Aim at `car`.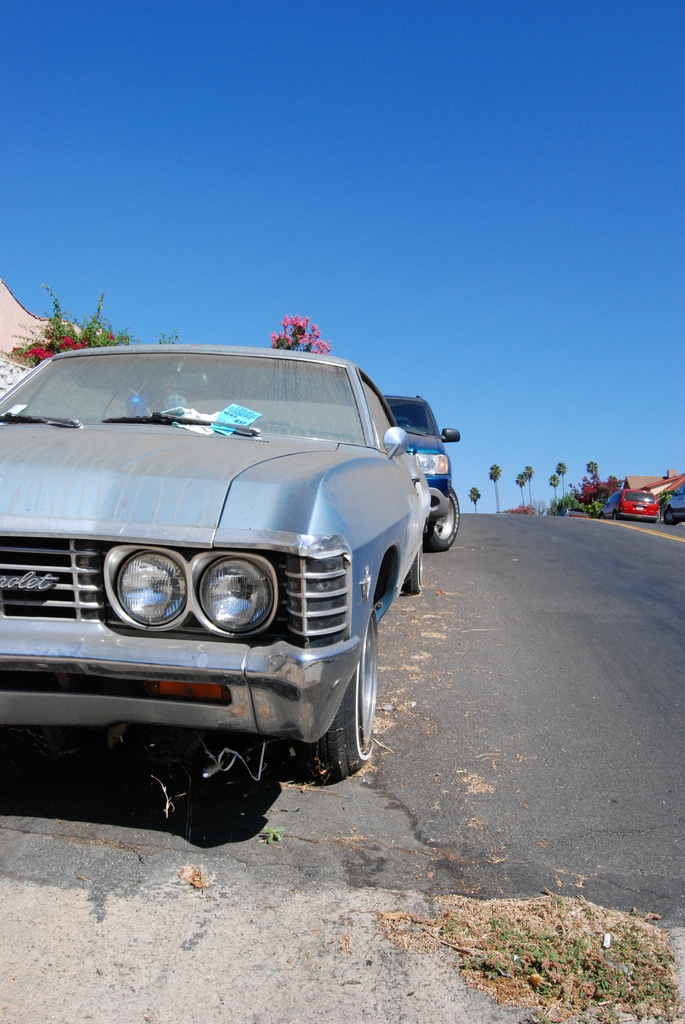
Aimed at pyautogui.locateOnScreen(379, 392, 464, 547).
